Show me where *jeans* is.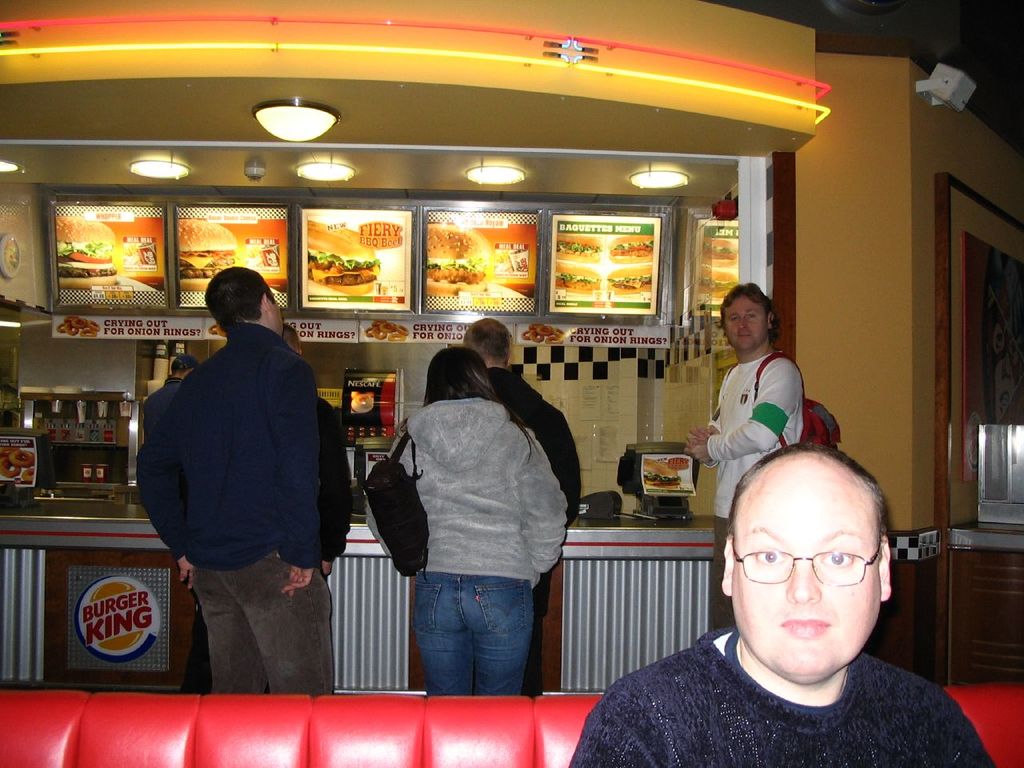
*jeans* is at <bbox>194, 546, 334, 694</bbox>.
